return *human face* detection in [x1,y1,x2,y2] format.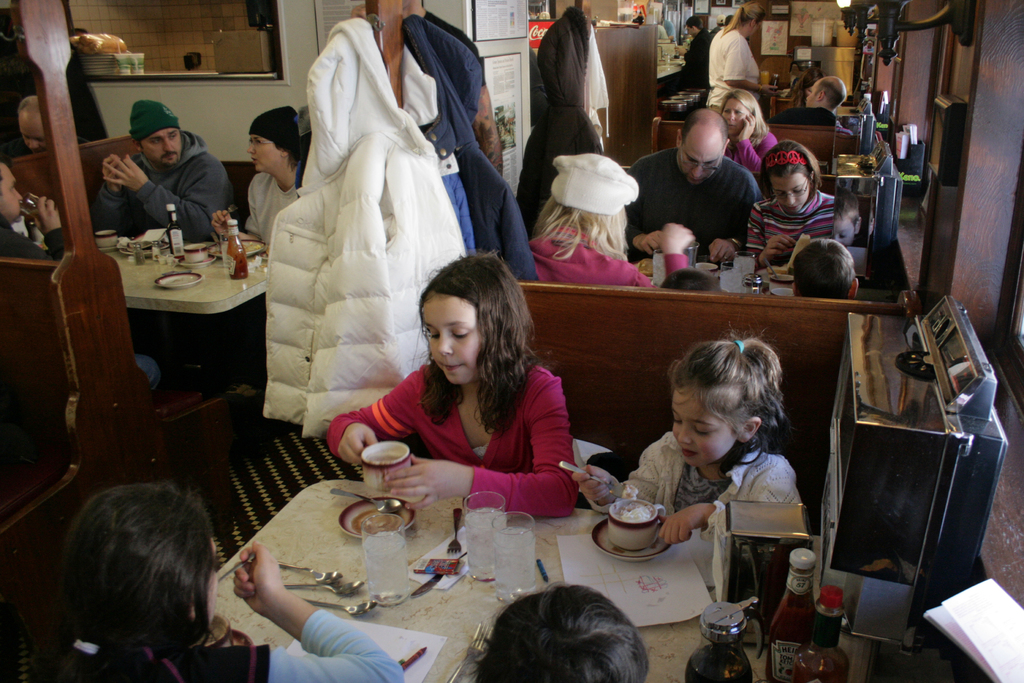
[147,133,180,167].
